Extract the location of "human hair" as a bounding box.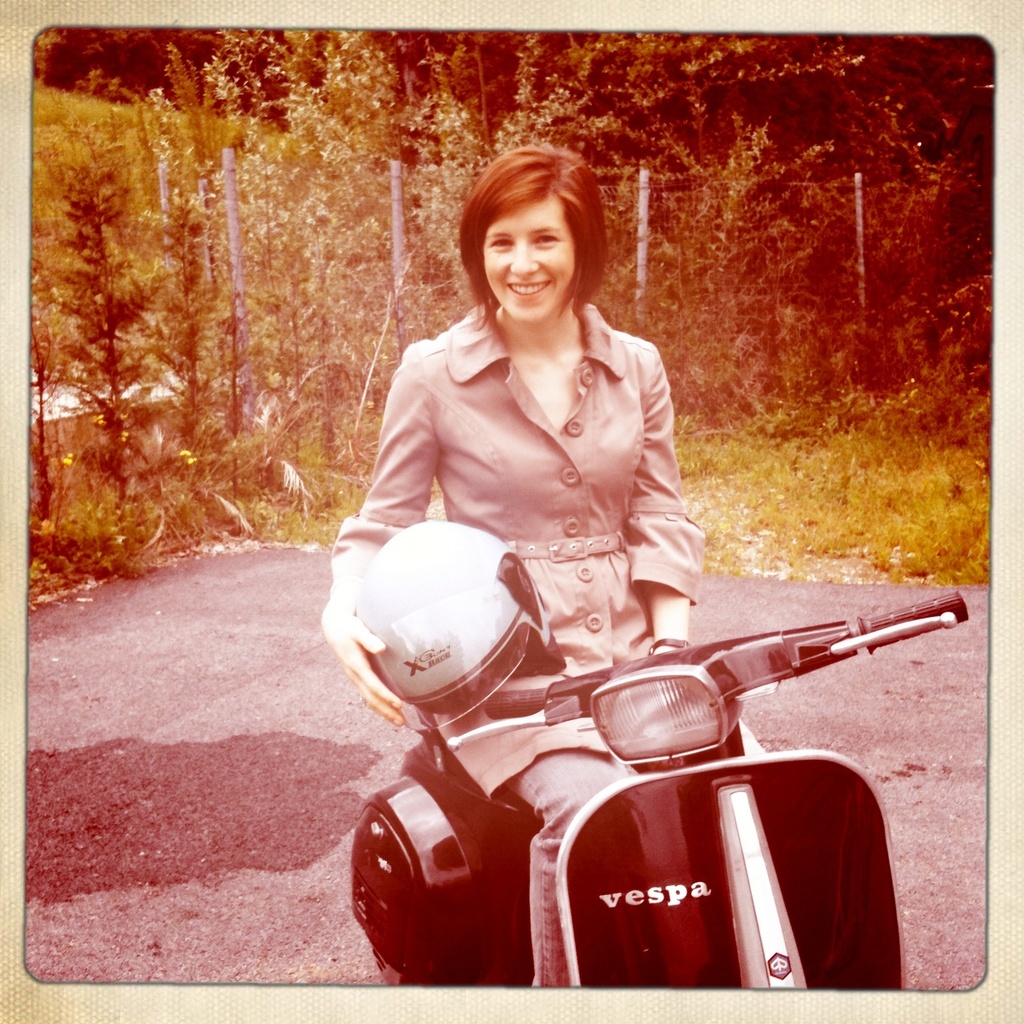
x1=447, y1=131, x2=598, y2=321.
